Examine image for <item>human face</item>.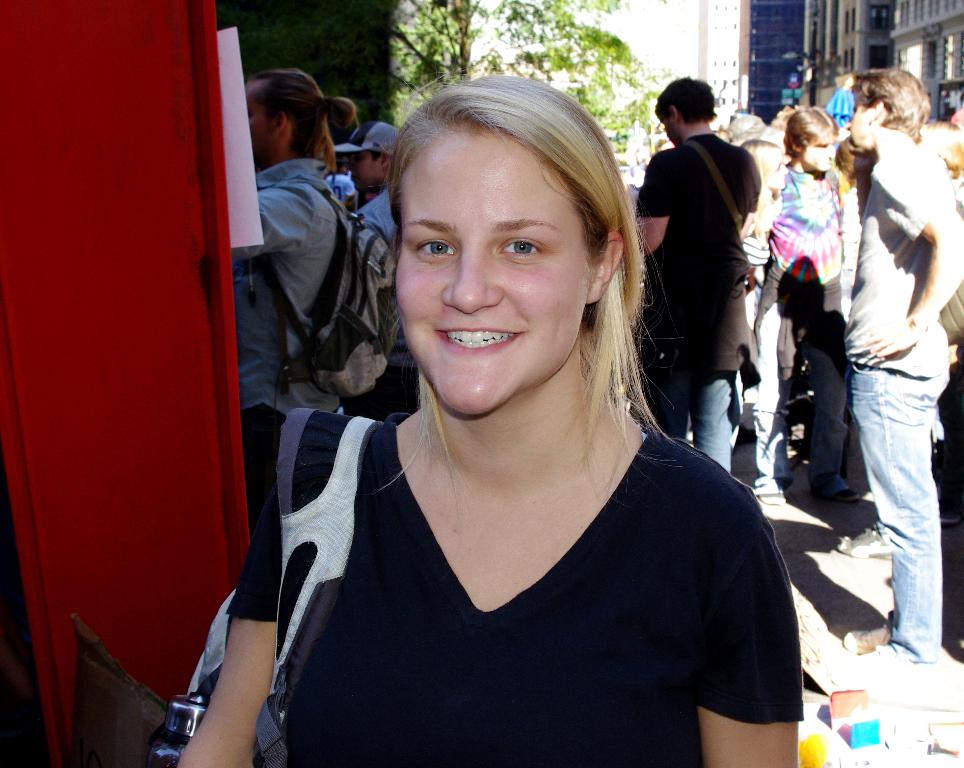
Examination result: {"left": 803, "top": 136, "right": 839, "bottom": 170}.
